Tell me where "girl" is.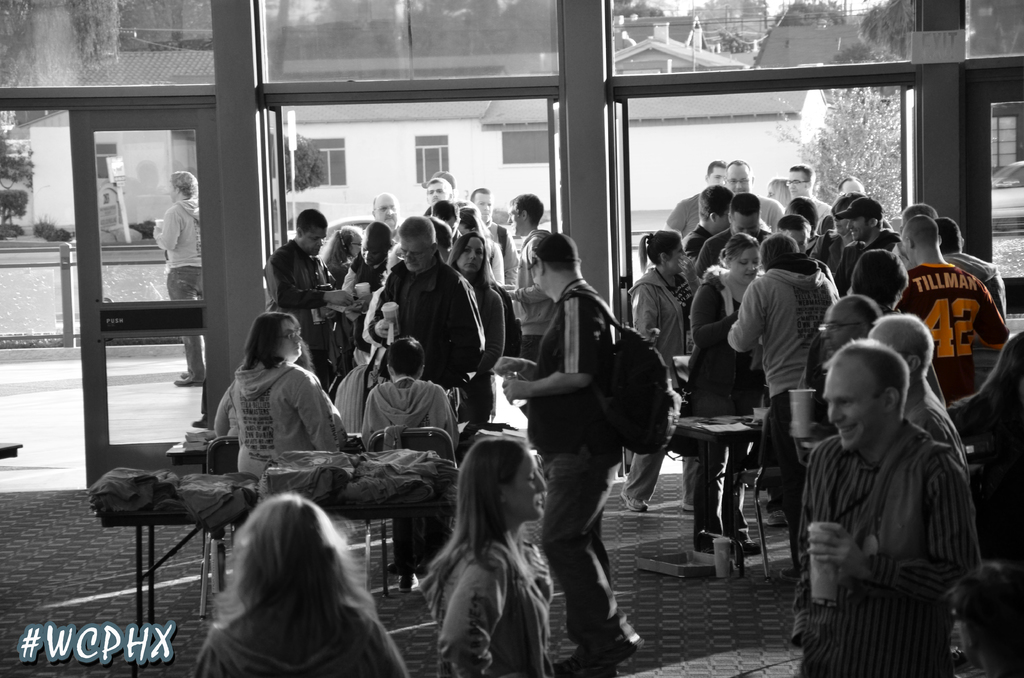
"girl" is at 415:439:555:677.
